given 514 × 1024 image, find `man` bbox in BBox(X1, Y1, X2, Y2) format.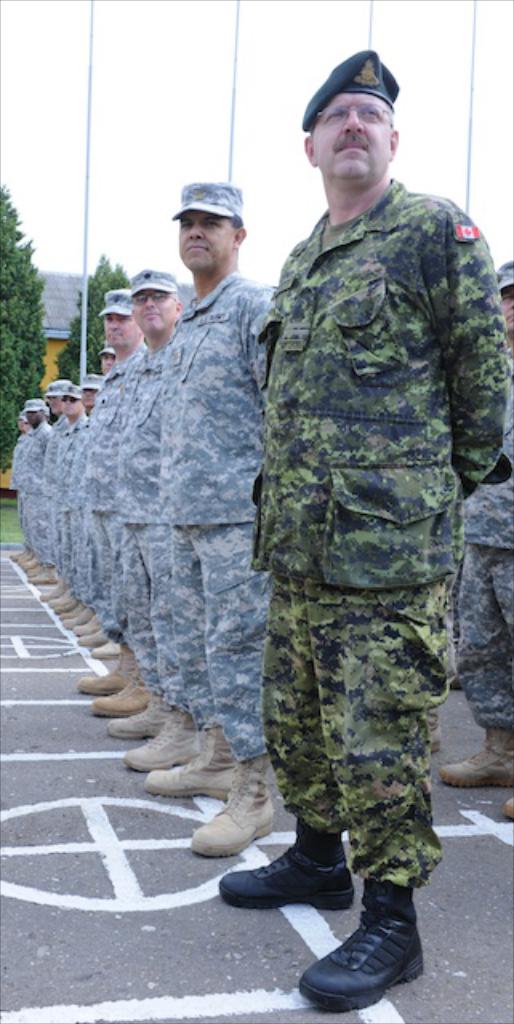
BBox(90, 254, 202, 746).
